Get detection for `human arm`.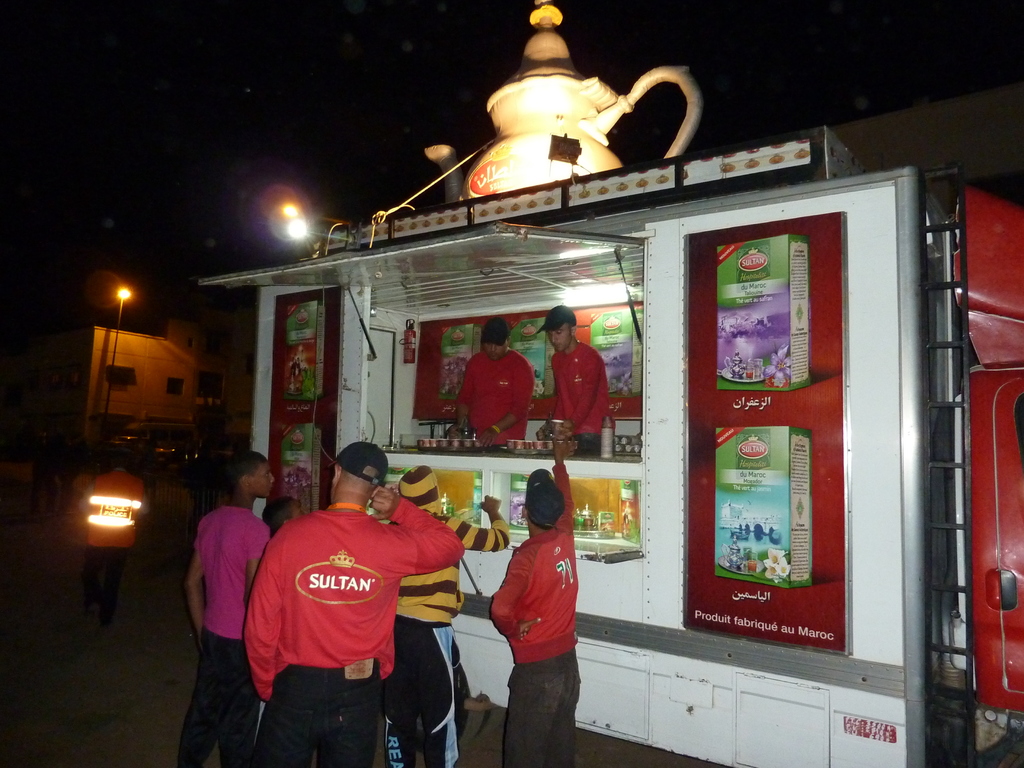
Detection: <region>179, 524, 207, 643</region>.
